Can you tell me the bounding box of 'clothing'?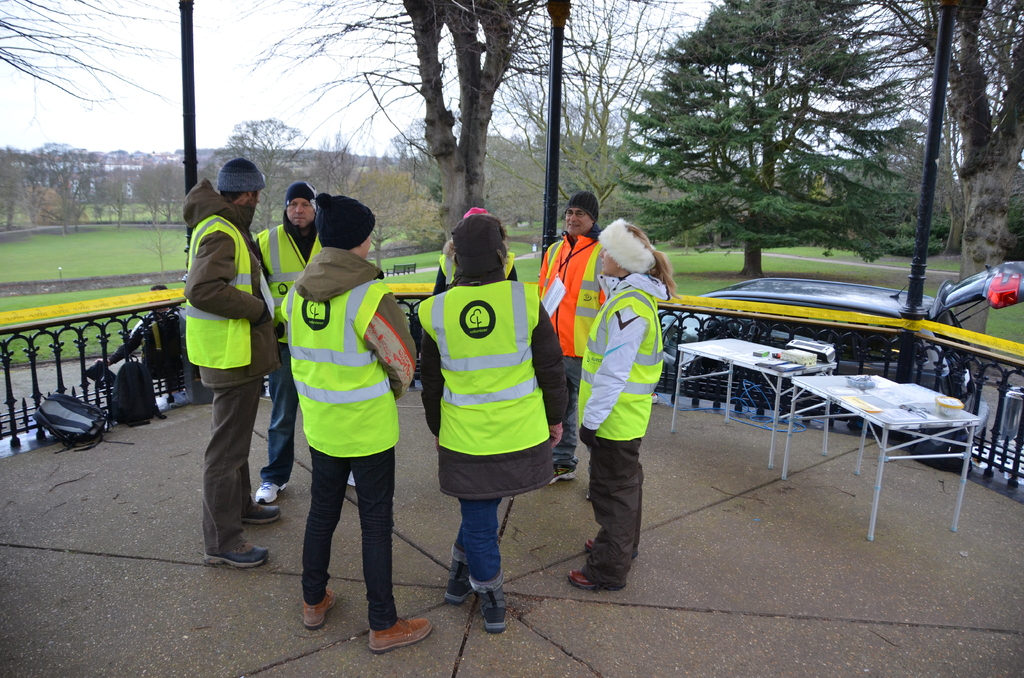
434:253:515:294.
